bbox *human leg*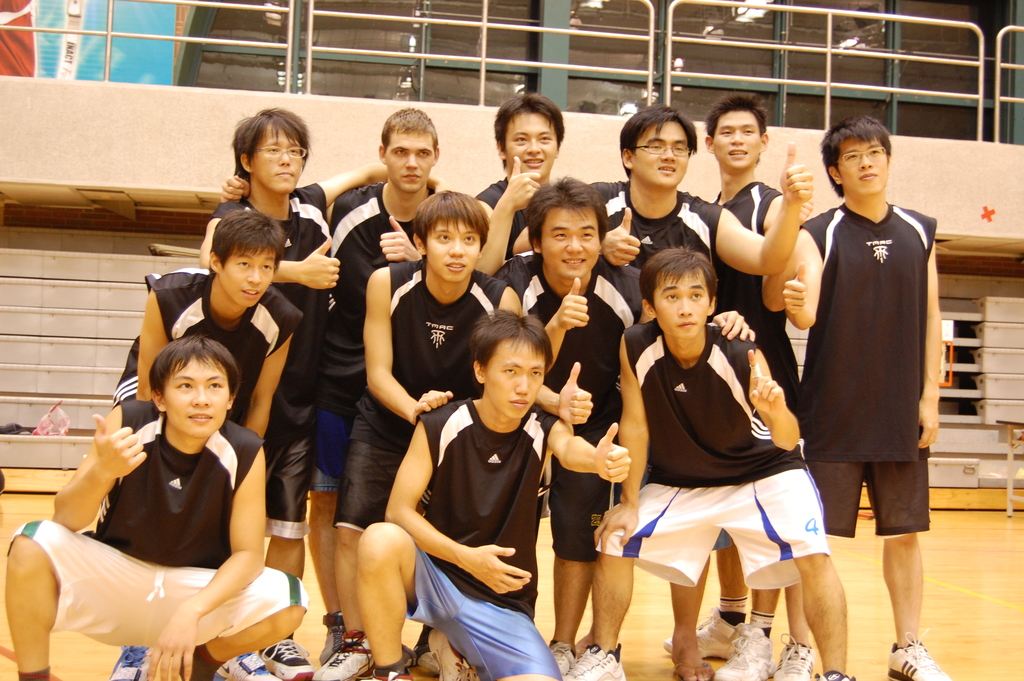
x1=305, y1=413, x2=350, y2=654
